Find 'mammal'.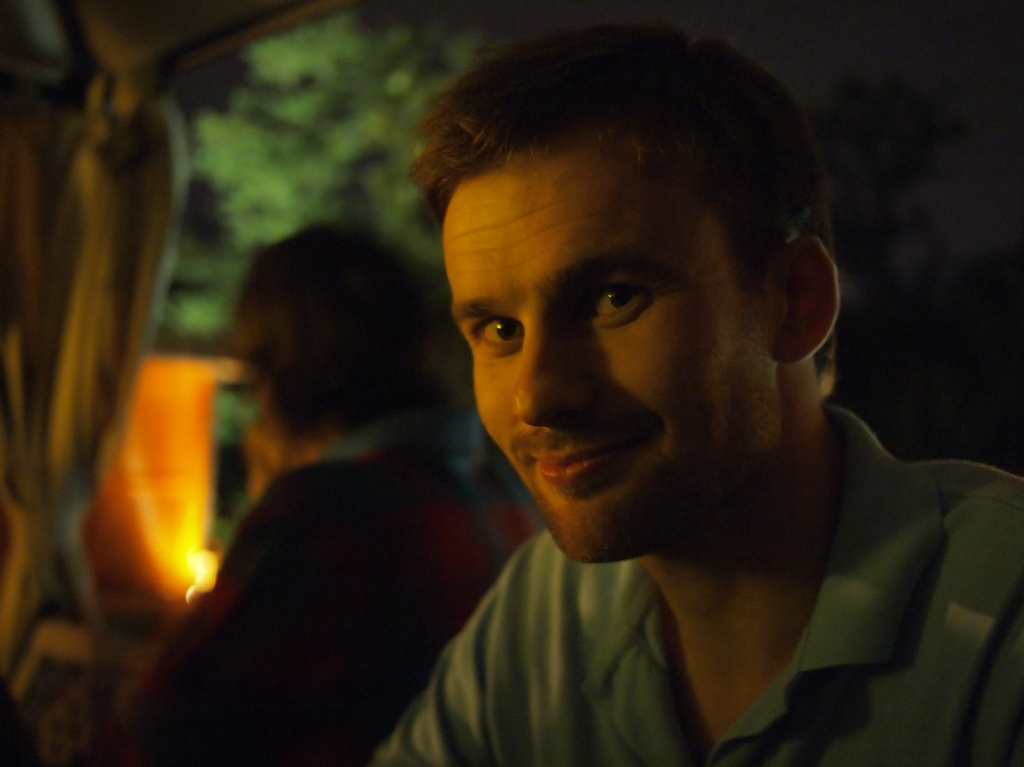
region(120, 230, 531, 766).
